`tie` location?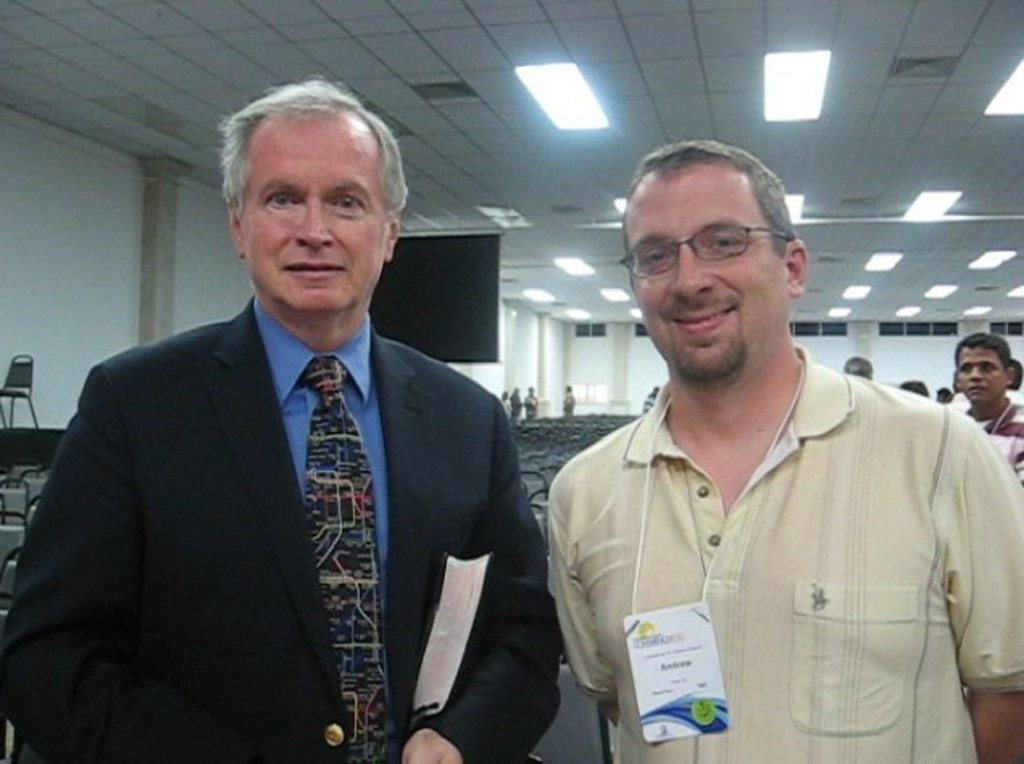
305:358:398:762
